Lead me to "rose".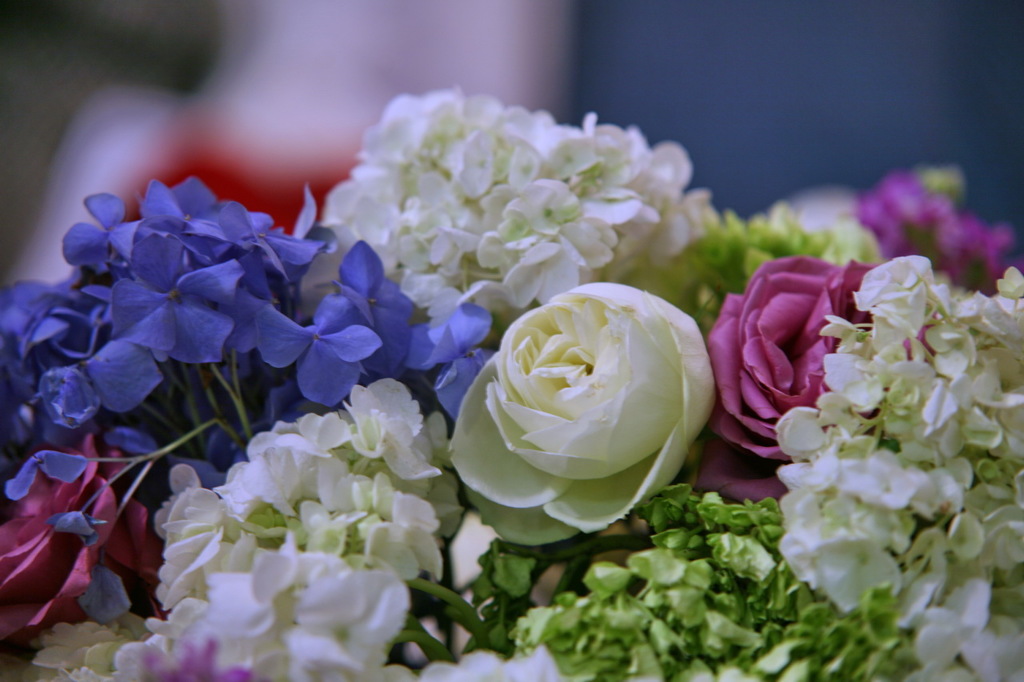
Lead to bbox(445, 277, 717, 546).
